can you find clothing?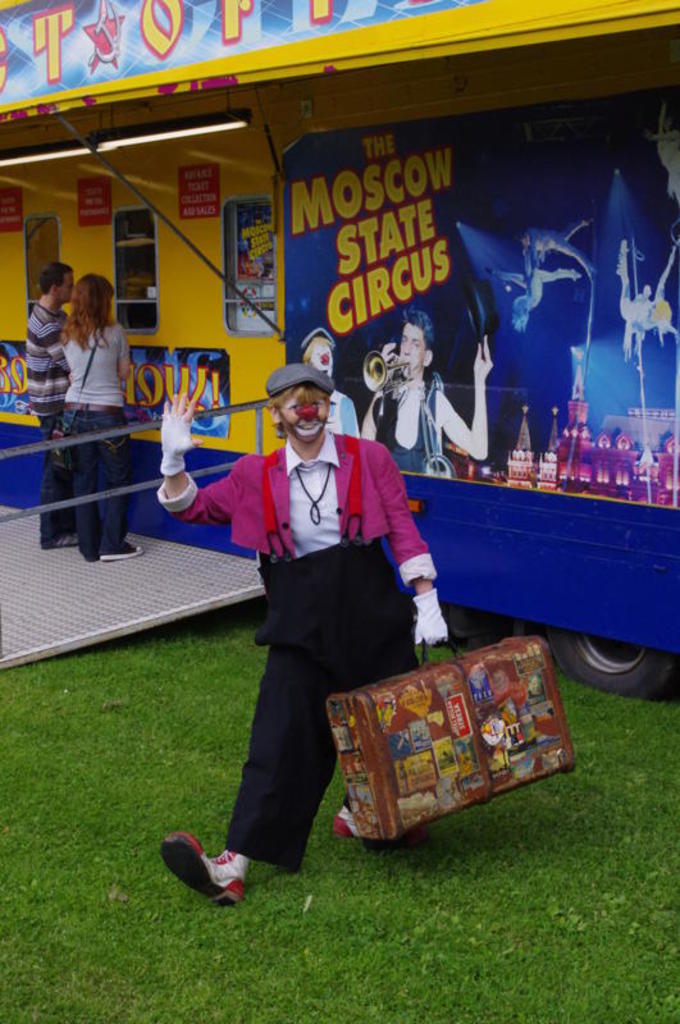
Yes, bounding box: [65,394,147,561].
